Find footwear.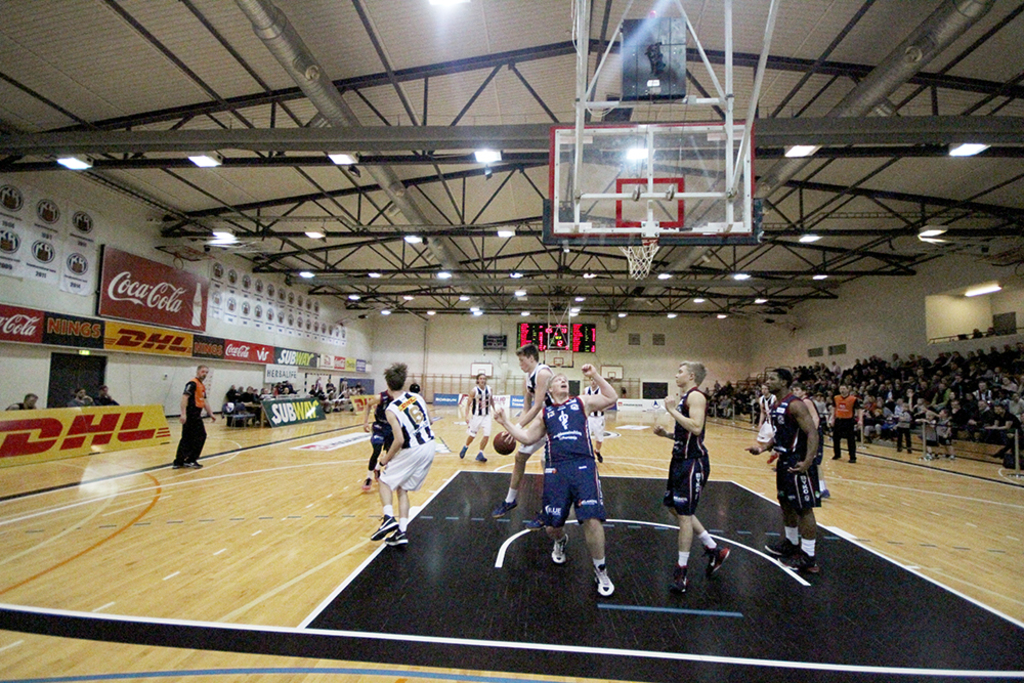
bbox=[767, 533, 798, 551].
